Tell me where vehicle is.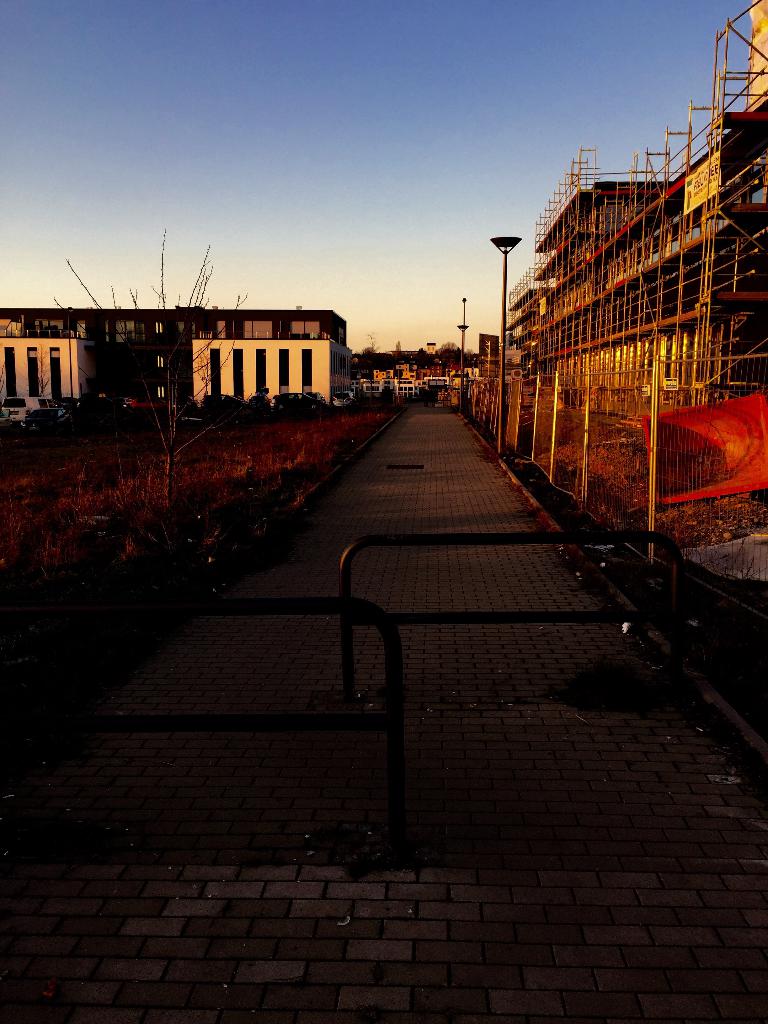
vehicle is at (0,398,55,424).
